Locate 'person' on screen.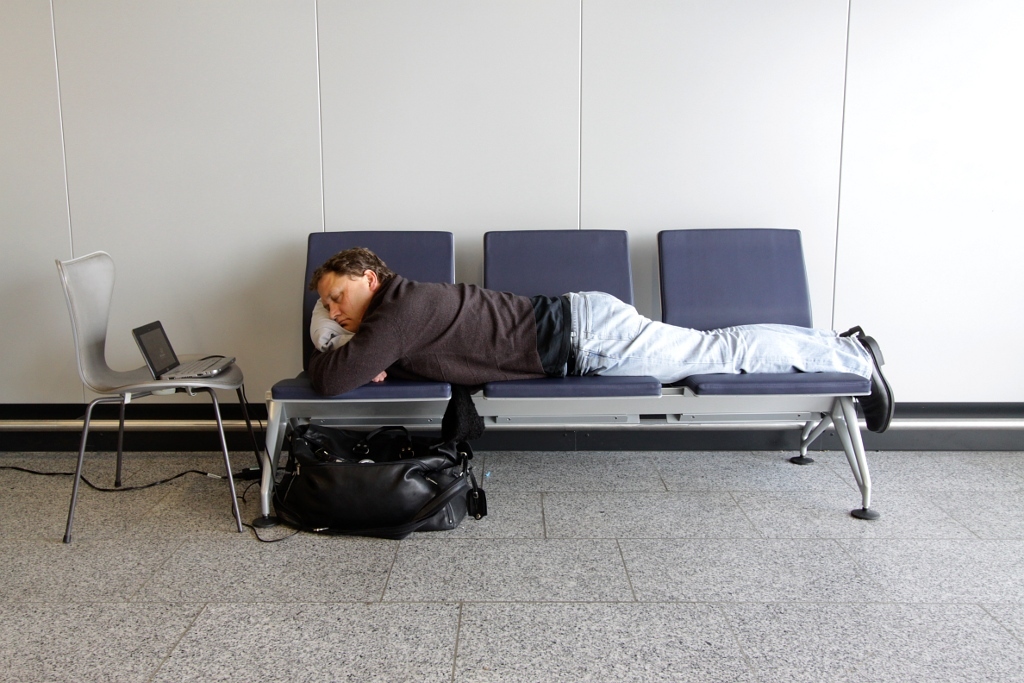
On screen at select_region(290, 242, 893, 423).
